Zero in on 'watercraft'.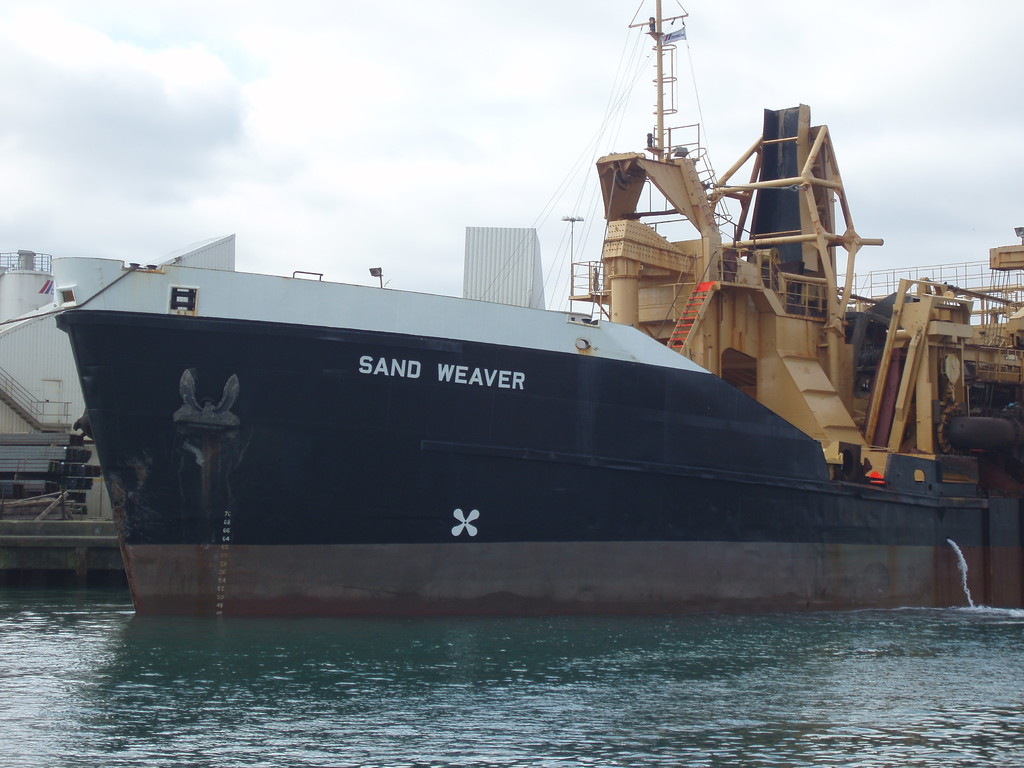
Zeroed in: [27,50,1005,609].
